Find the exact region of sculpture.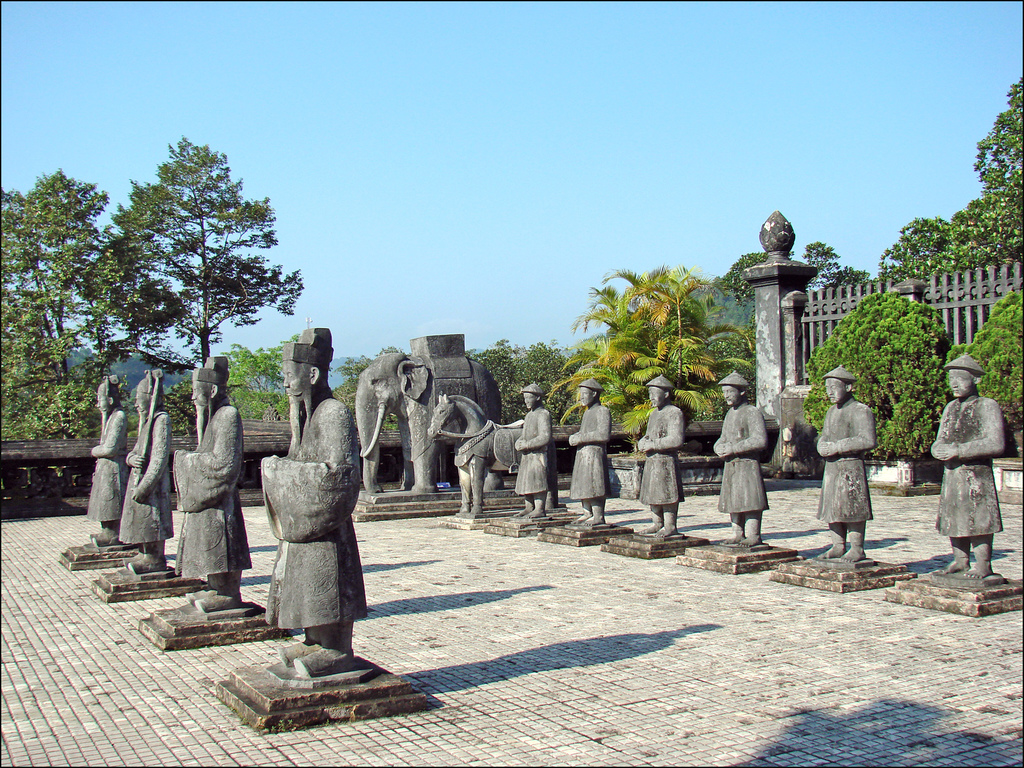
Exact region: bbox=[356, 332, 501, 495].
